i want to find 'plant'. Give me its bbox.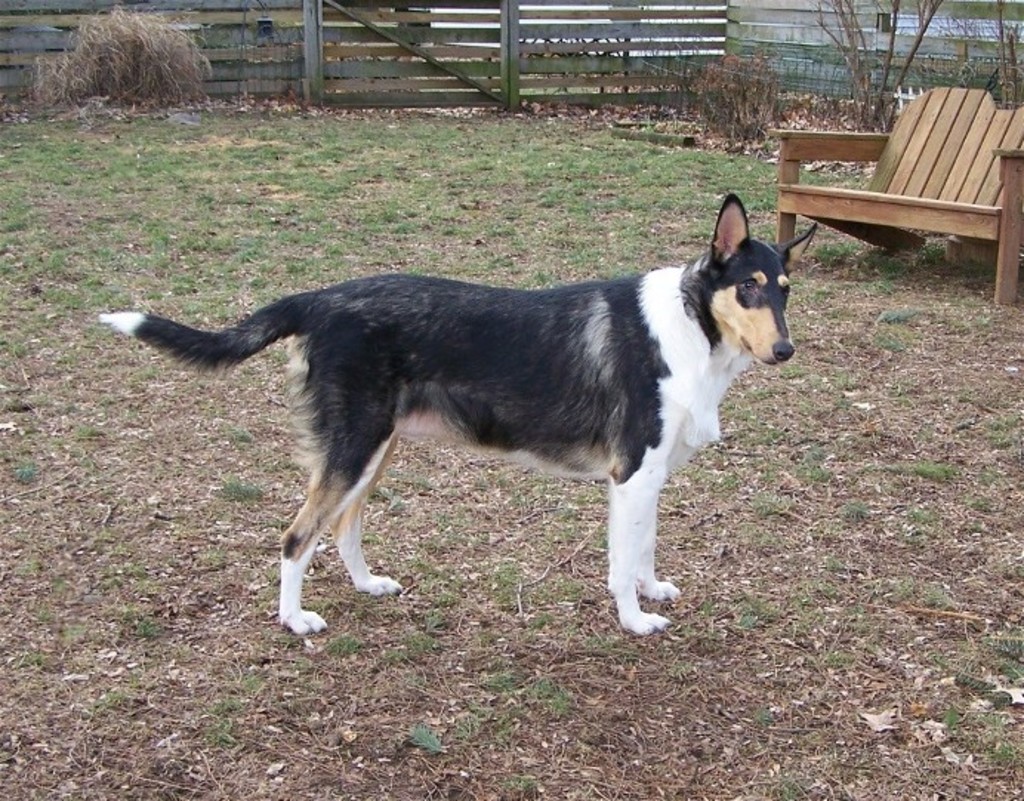
select_region(218, 478, 263, 502).
